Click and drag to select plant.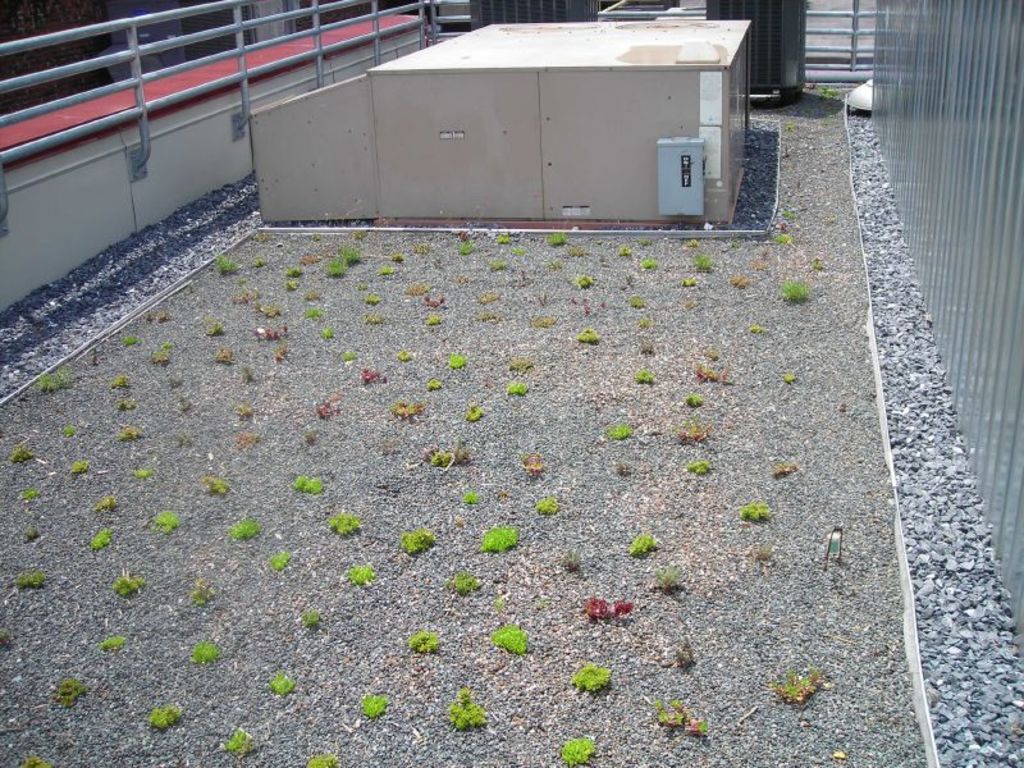
Selection: BBox(319, 325, 337, 339).
